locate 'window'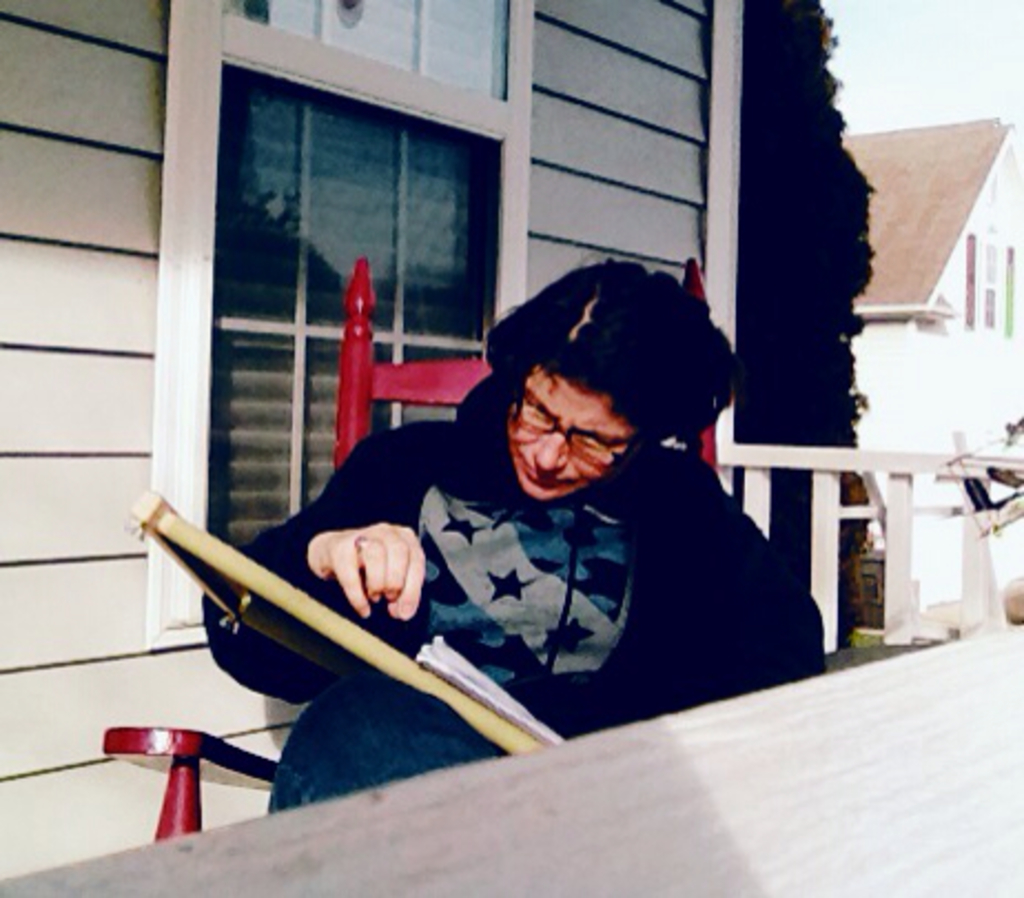
<box>960,237,977,330</box>
